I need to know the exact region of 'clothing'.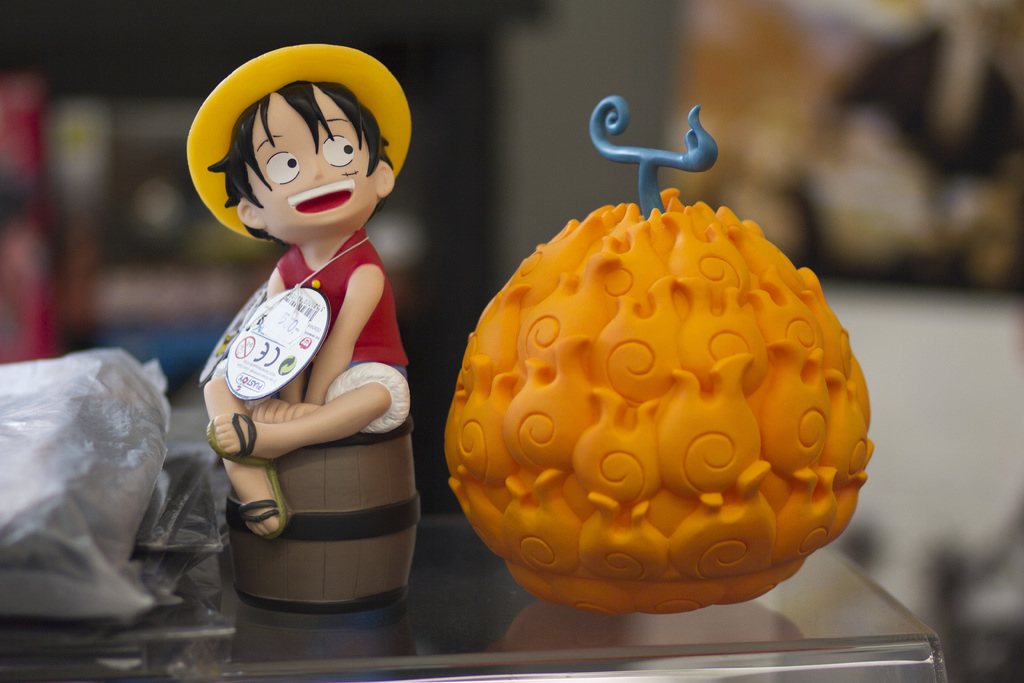
Region: crop(209, 227, 411, 433).
